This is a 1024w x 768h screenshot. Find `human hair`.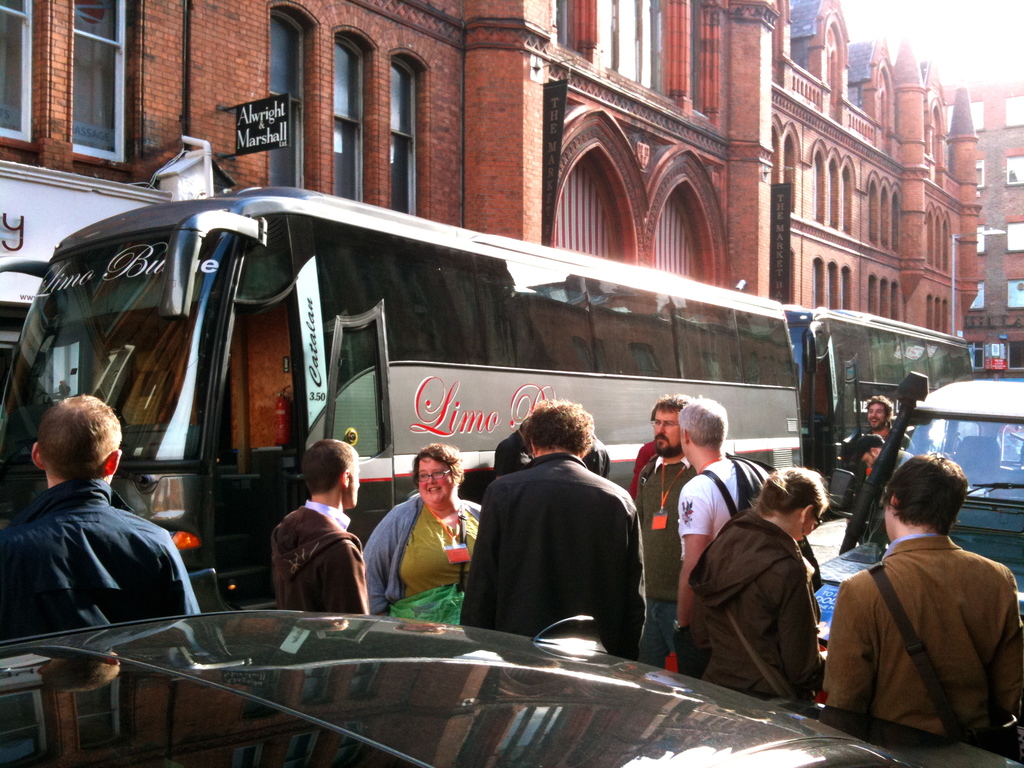
Bounding box: left=300, top=441, right=351, bottom=486.
